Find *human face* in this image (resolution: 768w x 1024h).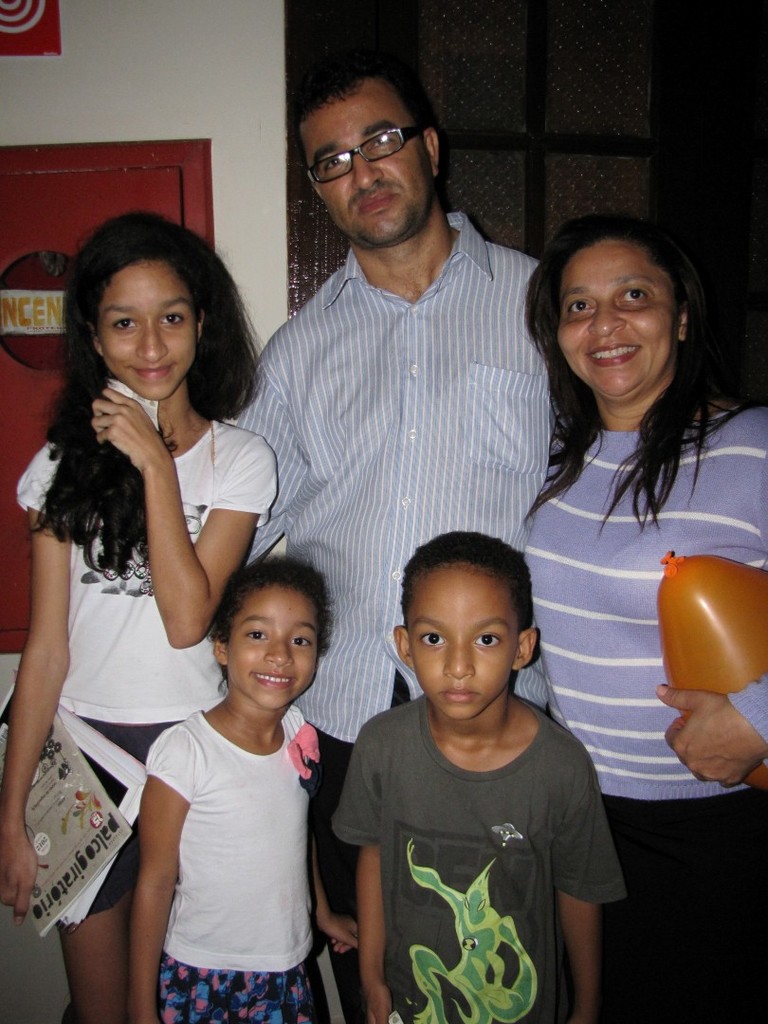
(101,265,197,402).
